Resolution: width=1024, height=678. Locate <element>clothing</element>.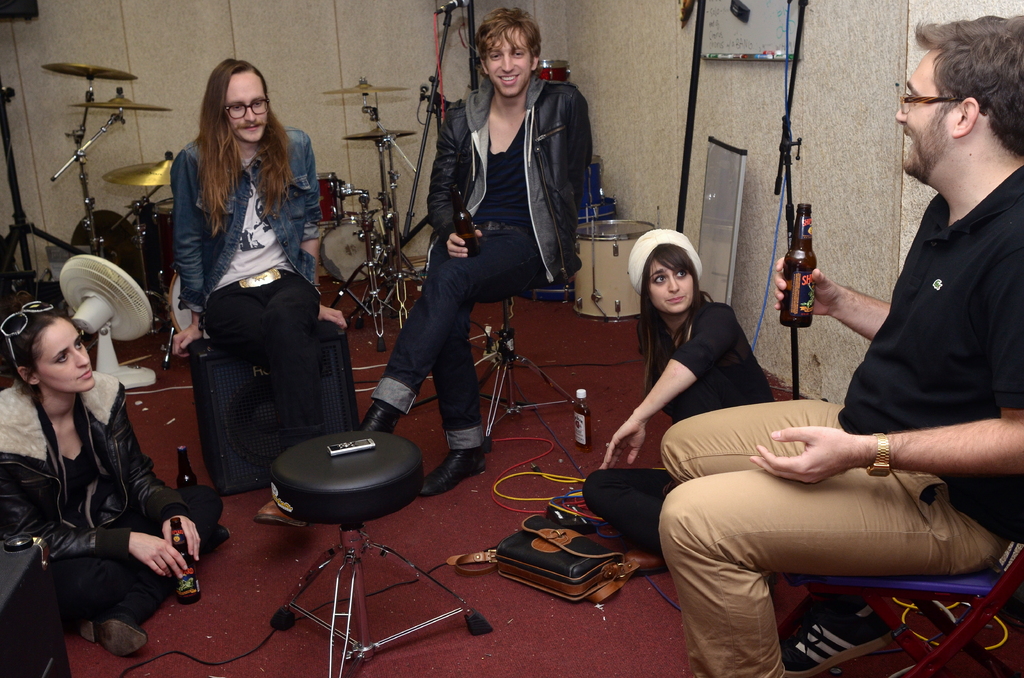
BBox(172, 109, 311, 488).
